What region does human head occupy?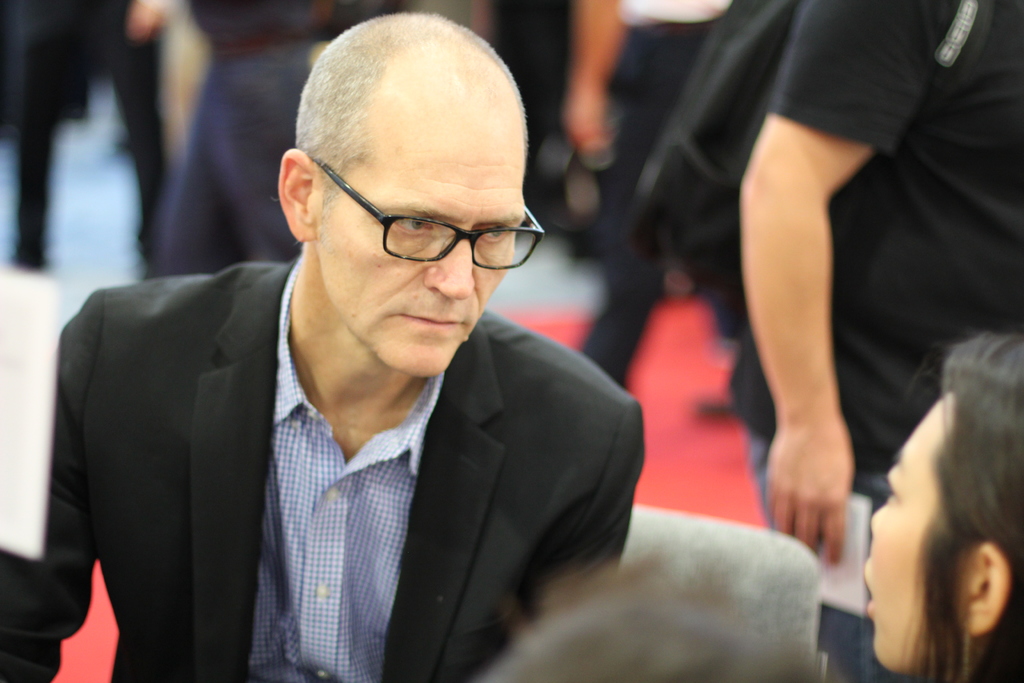
(x1=856, y1=354, x2=1018, y2=667).
